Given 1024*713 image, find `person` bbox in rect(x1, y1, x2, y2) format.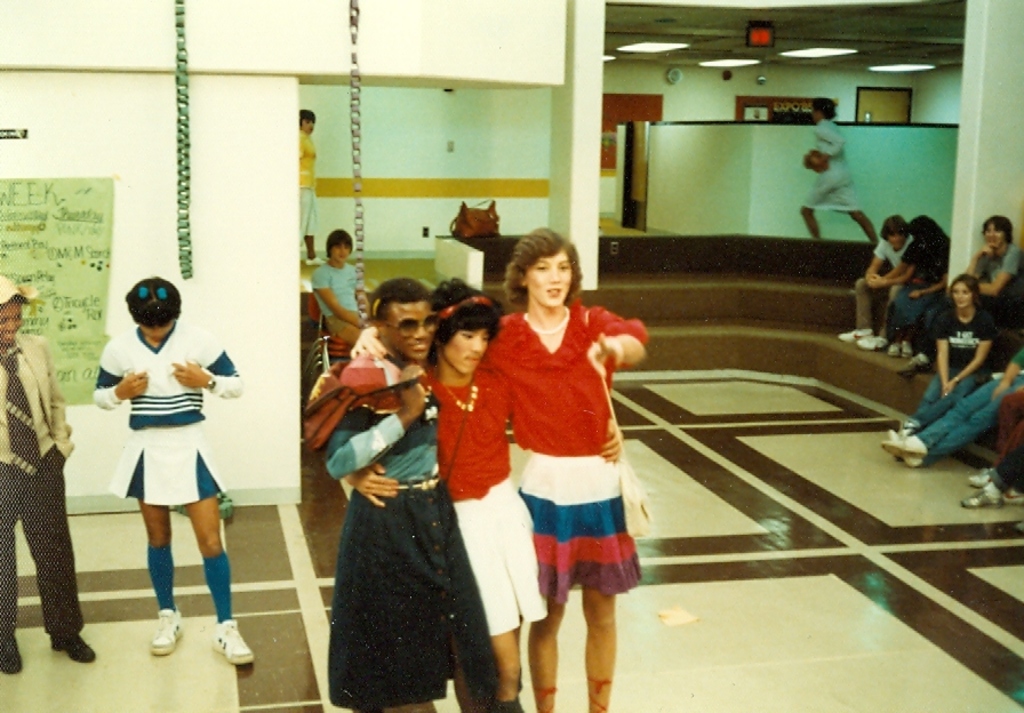
rect(886, 273, 994, 458).
